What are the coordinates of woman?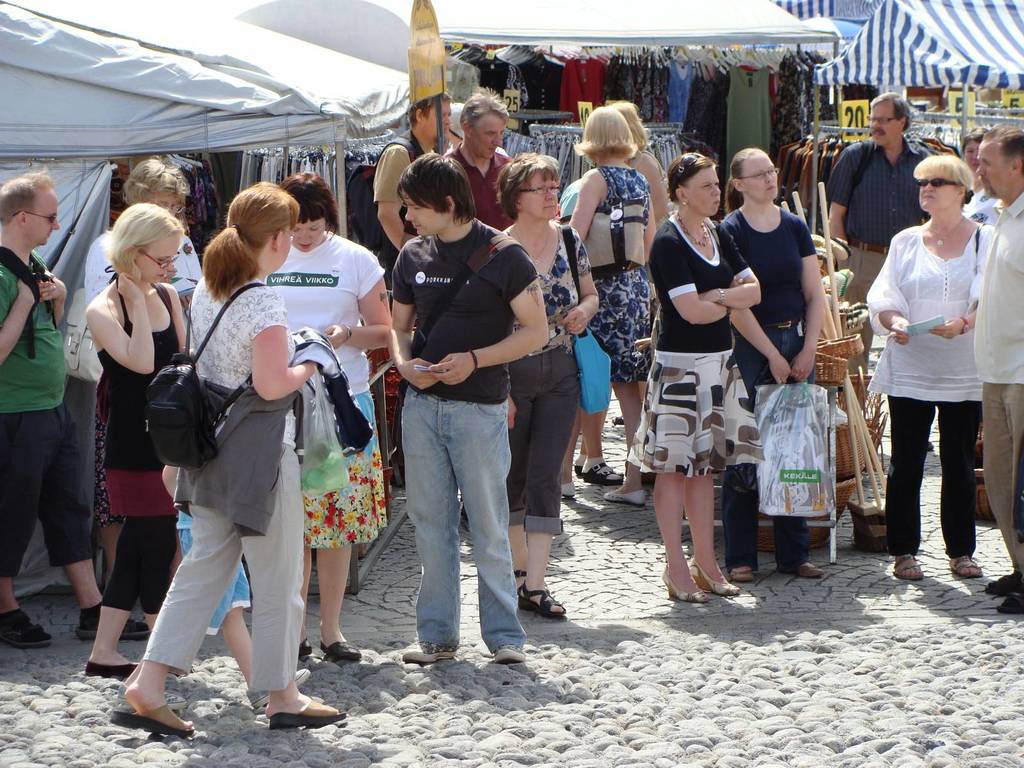
bbox=[267, 177, 390, 663].
